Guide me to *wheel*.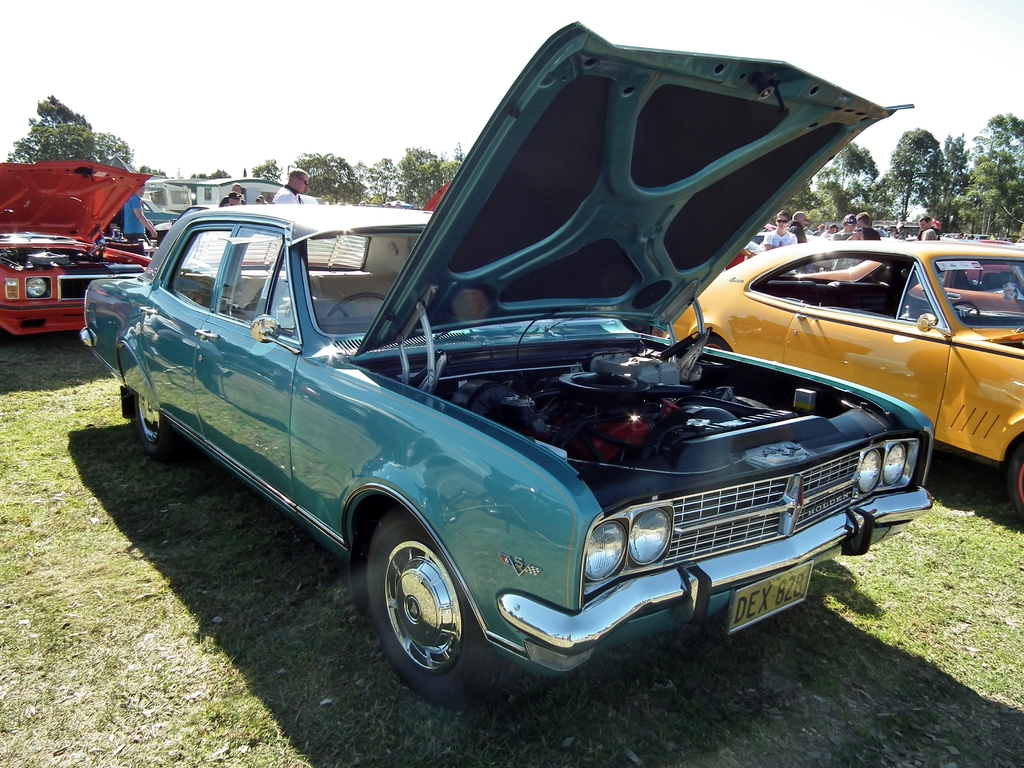
Guidance: detection(362, 521, 476, 693).
